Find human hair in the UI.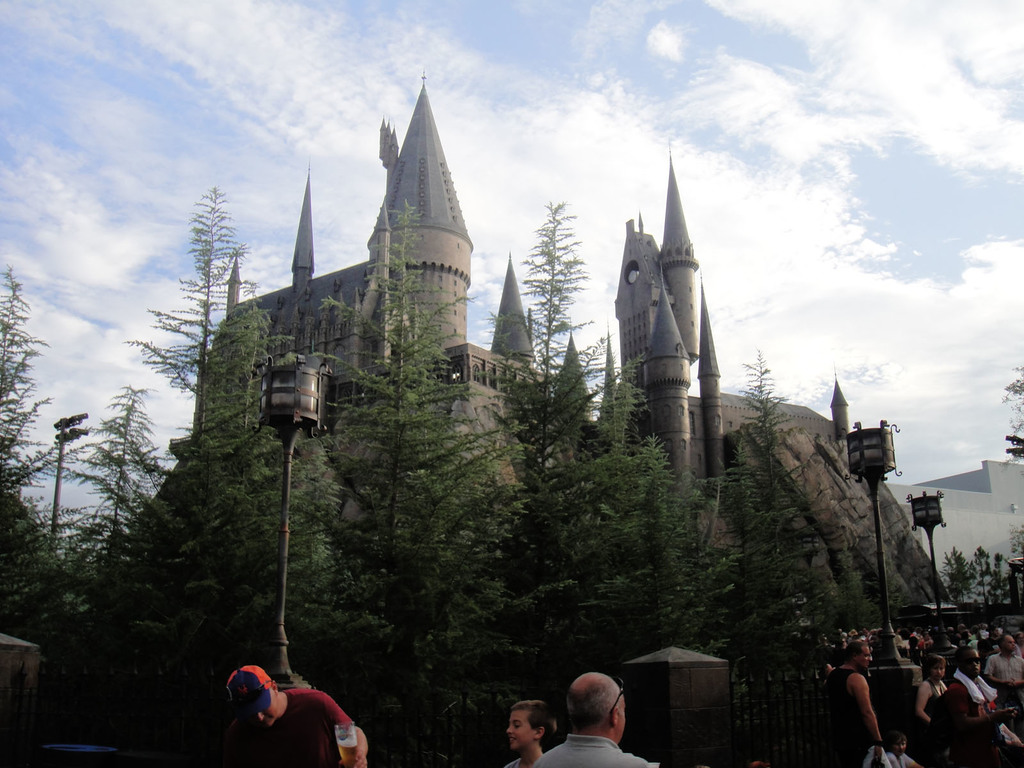
UI element at rect(565, 675, 624, 727).
